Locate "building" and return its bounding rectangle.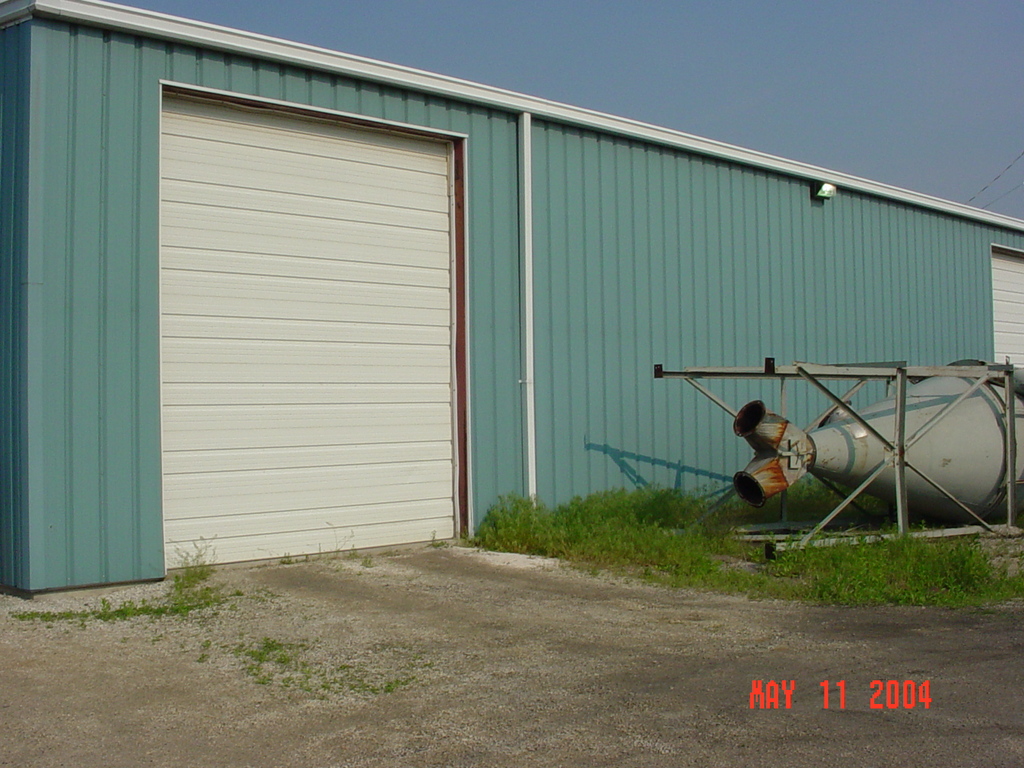
pyautogui.locateOnScreen(0, 0, 1023, 584).
